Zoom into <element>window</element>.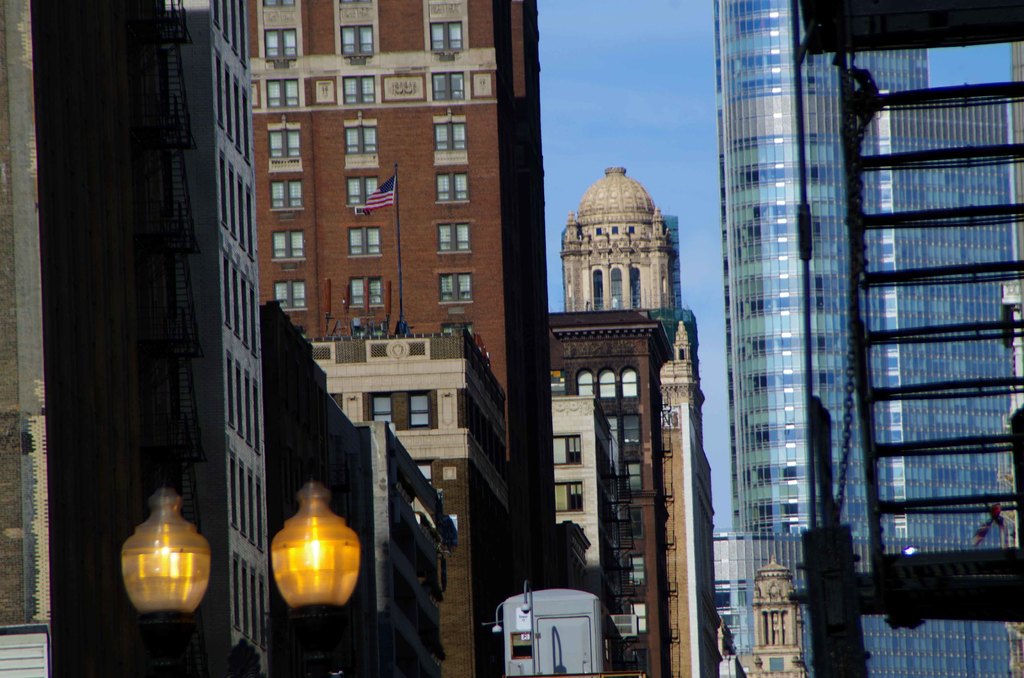
Zoom target: 269,80,295,106.
